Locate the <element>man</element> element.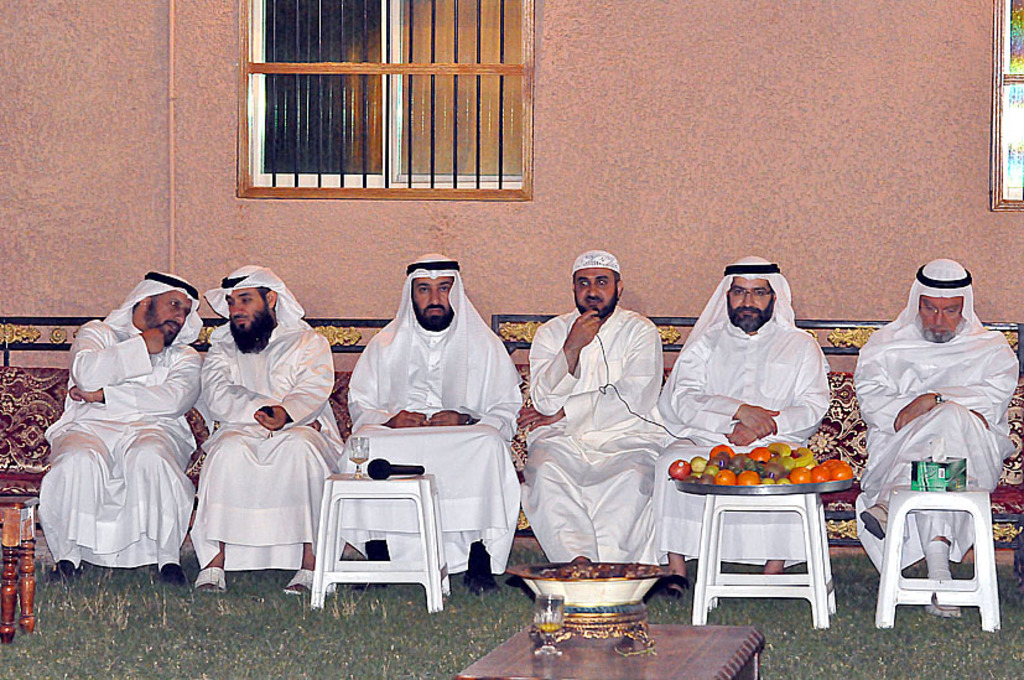
Element bbox: region(856, 245, 1012, 624).
